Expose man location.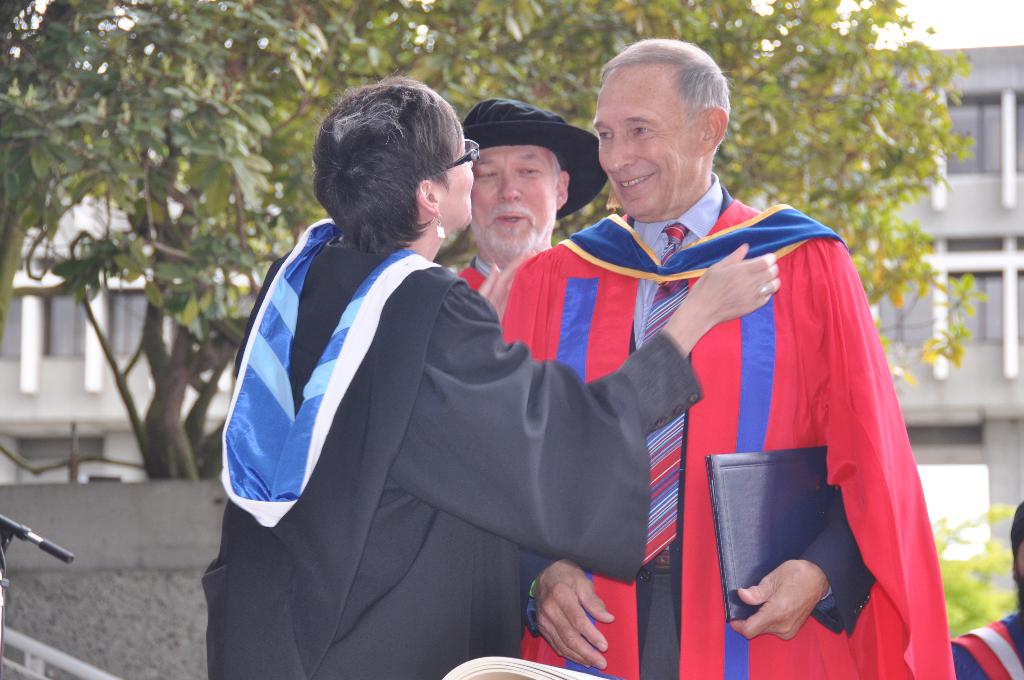
Exposed at 496 67 934 671.
